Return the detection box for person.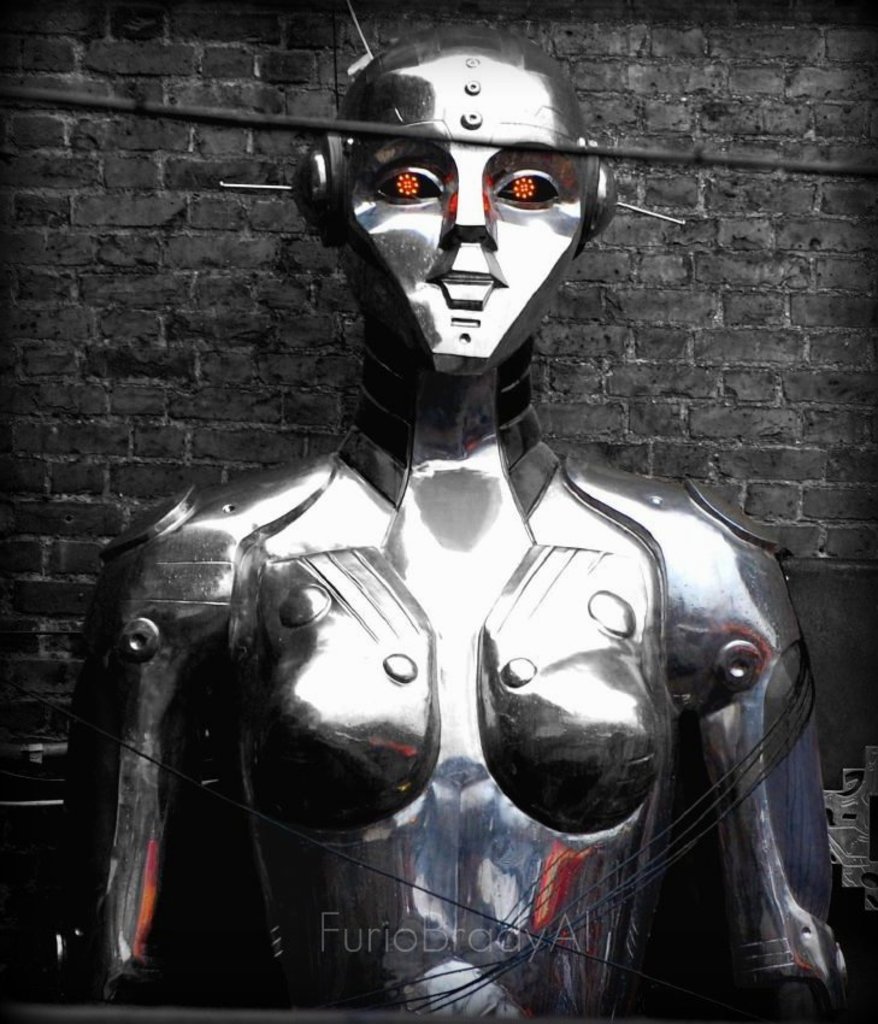
[left=105, top=54, right=783, bottom=967].
